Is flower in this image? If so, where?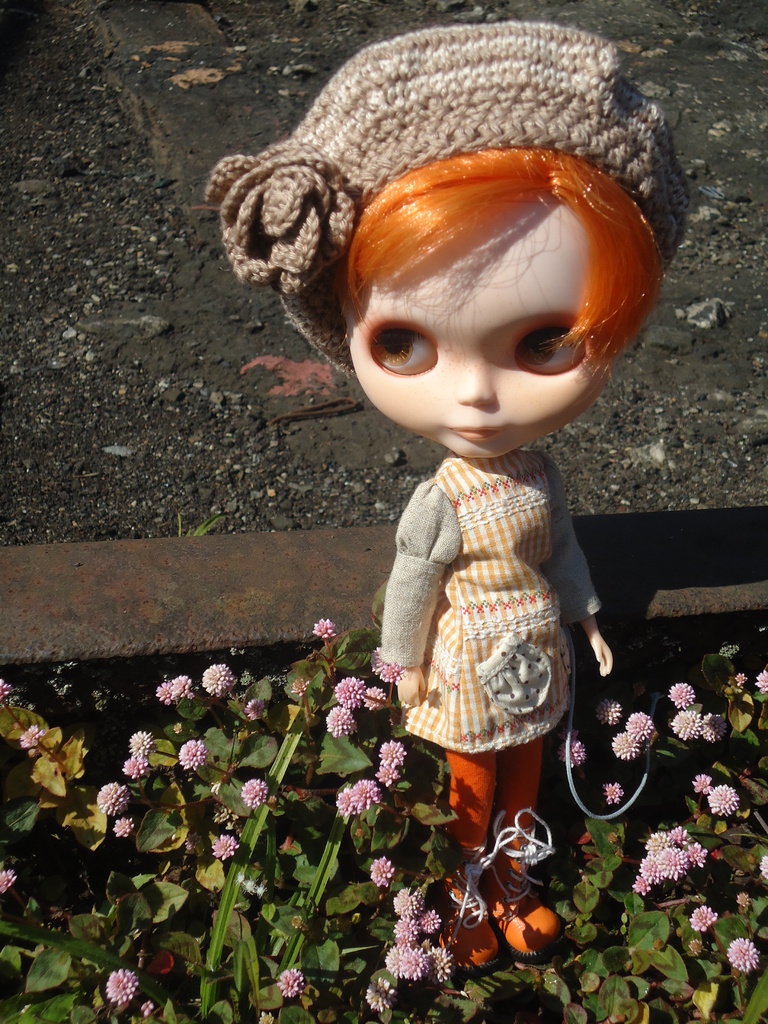
Yes, at <bbox>17, 724, 40, 751</bbox>.
